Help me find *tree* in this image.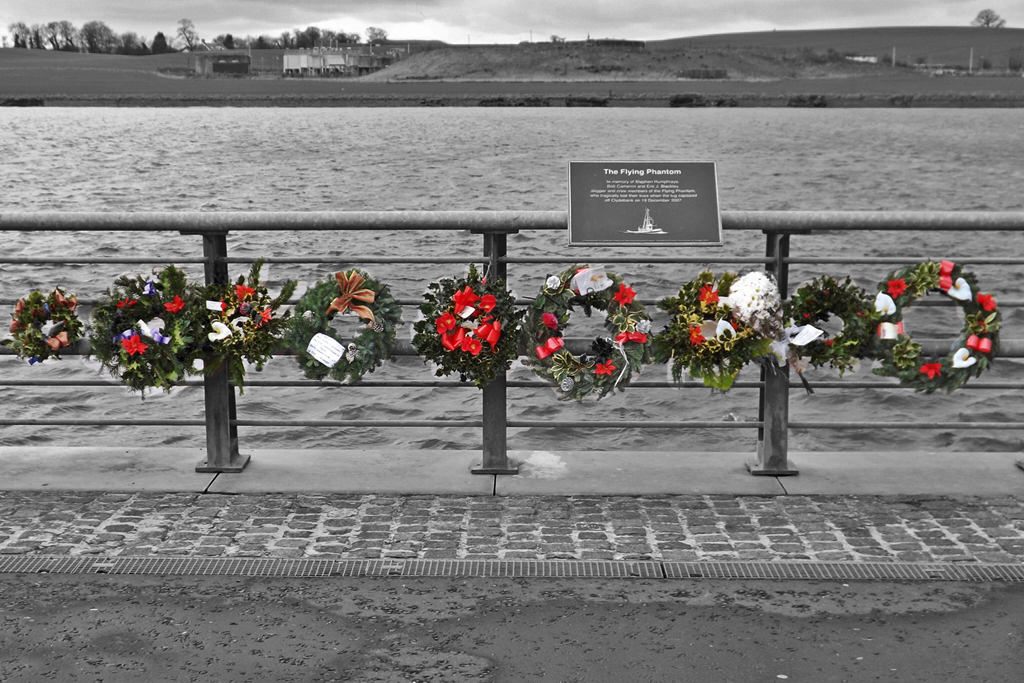
Found it: bbox=(971, 9, 1009, 28).
